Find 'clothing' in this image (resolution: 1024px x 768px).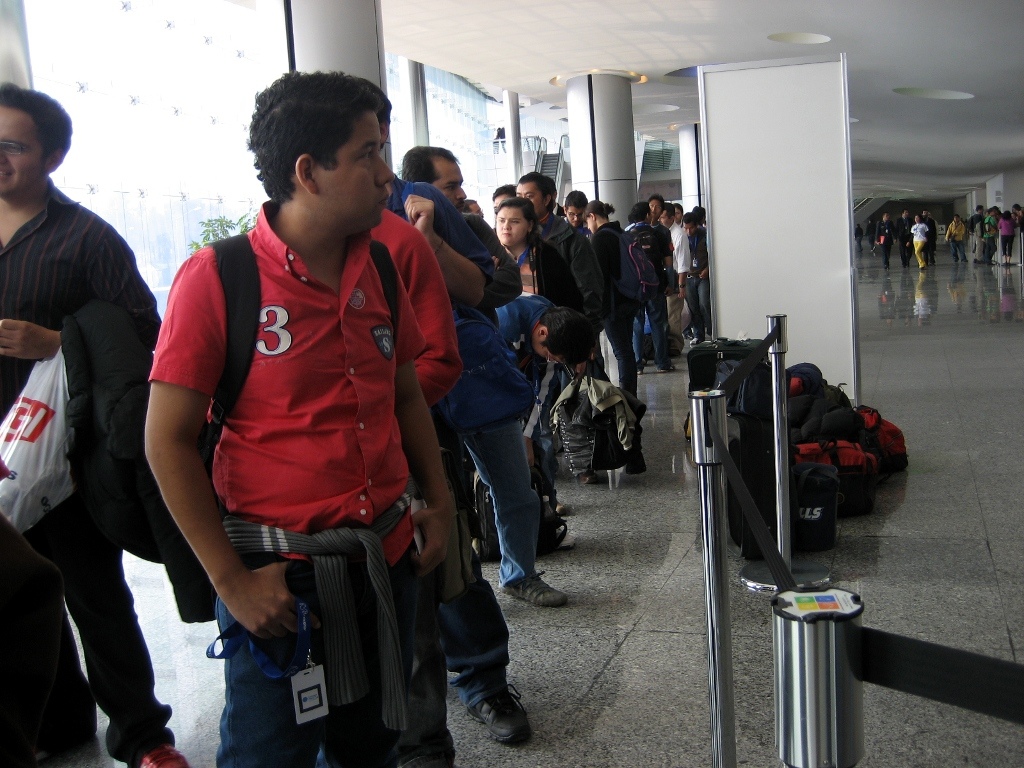
x1=1000 y1=214 x2=1023 y2=255.
